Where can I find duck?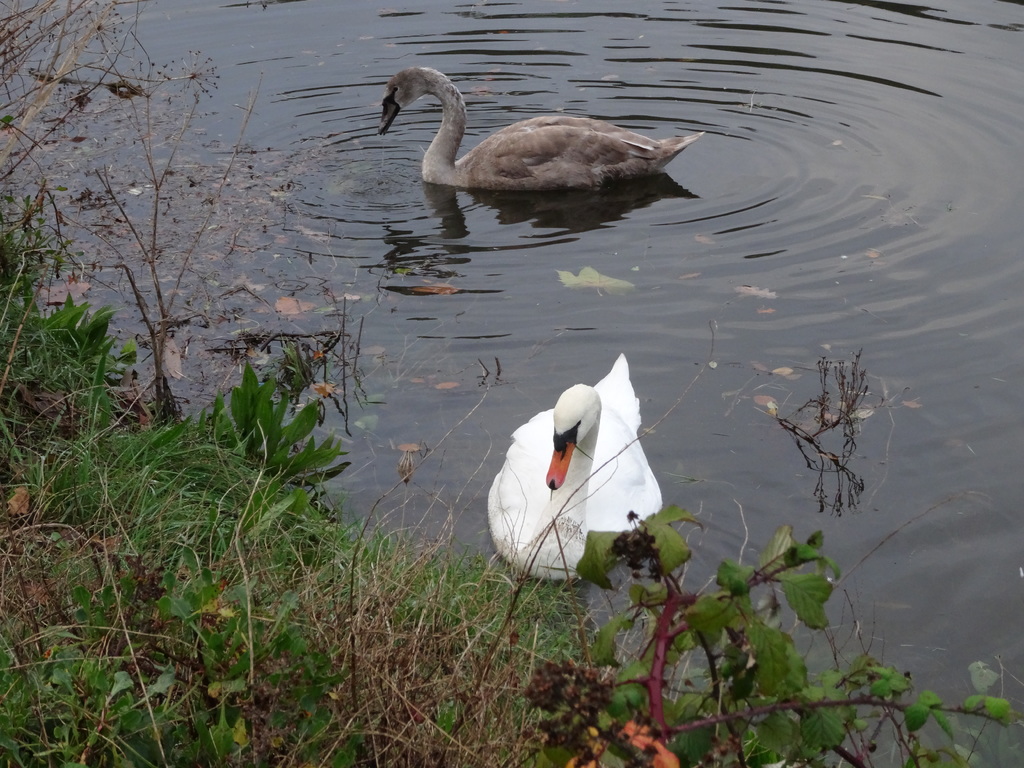
You can find it at [486,344,663,582].
